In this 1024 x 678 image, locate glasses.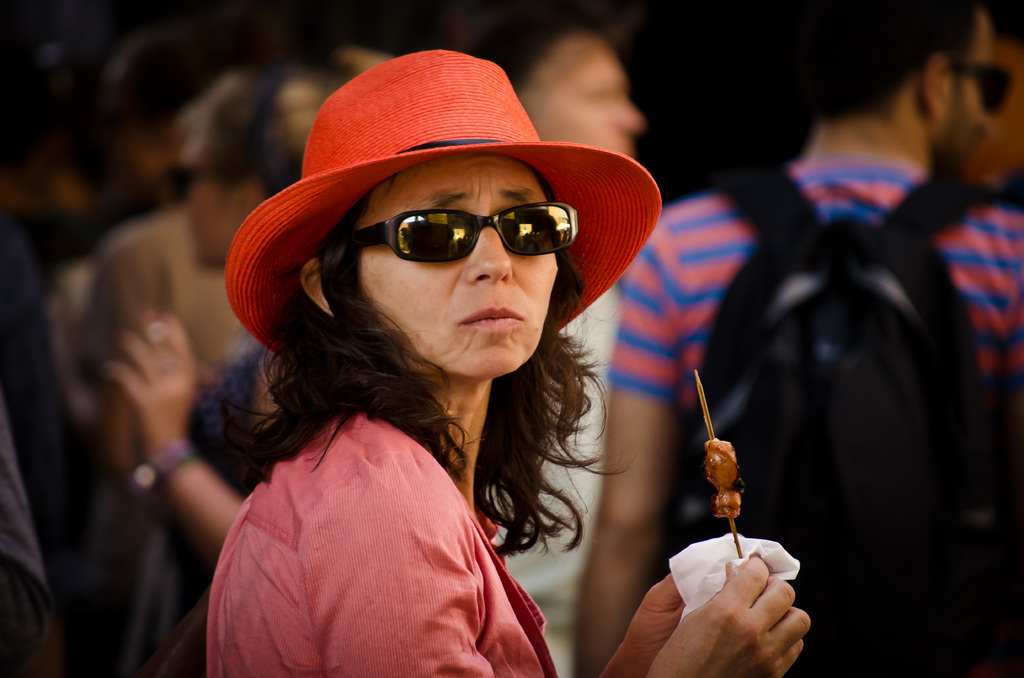
Bounding box: (left=303, top=181, right=619, bottom=283).
